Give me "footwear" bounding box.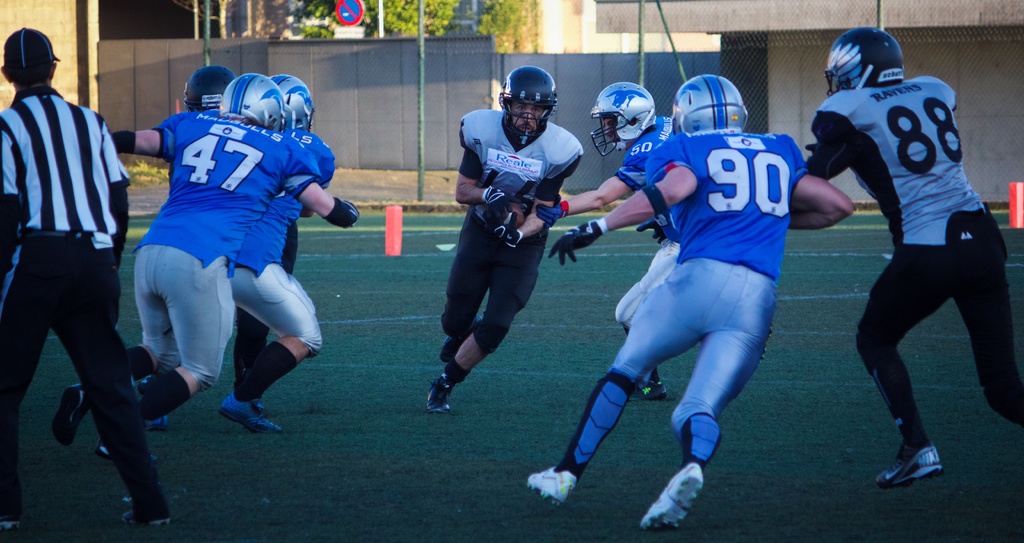
{"x1": 524, "y1": 464, "x2": 577, "y2": 508}.
